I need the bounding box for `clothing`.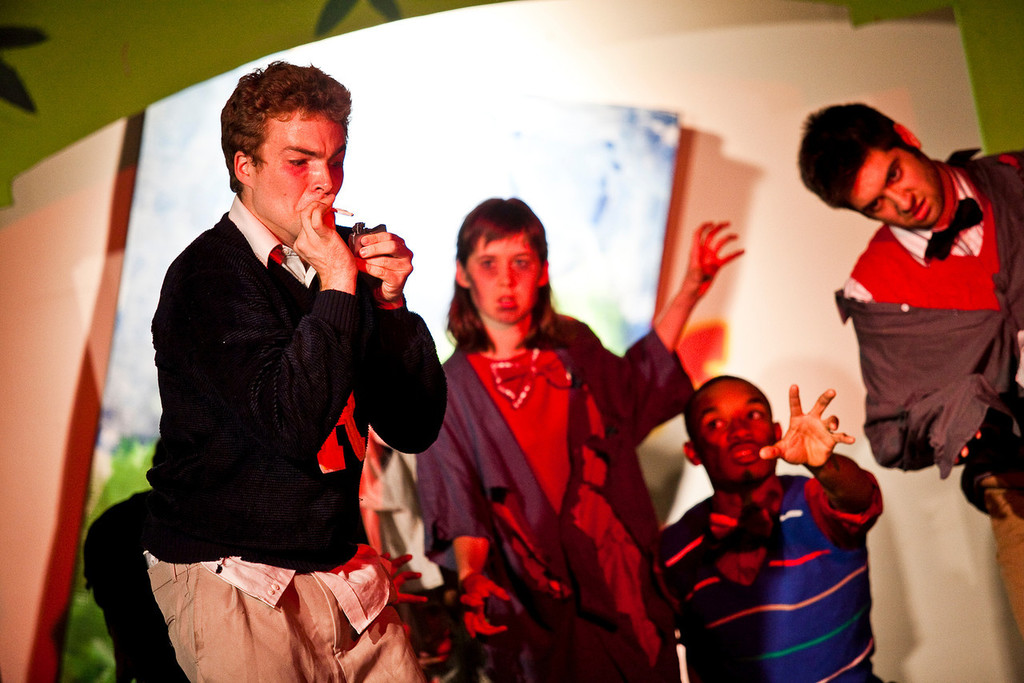
Here it is: 657, 469, 886, 682.
